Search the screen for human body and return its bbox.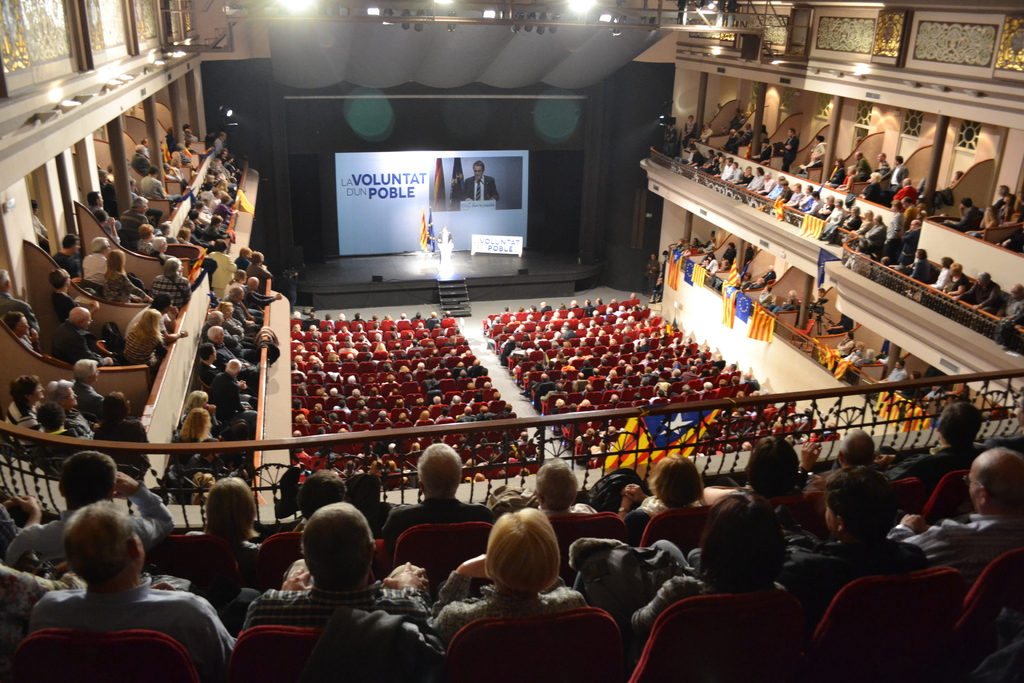
Found: [51,235,81,283].
